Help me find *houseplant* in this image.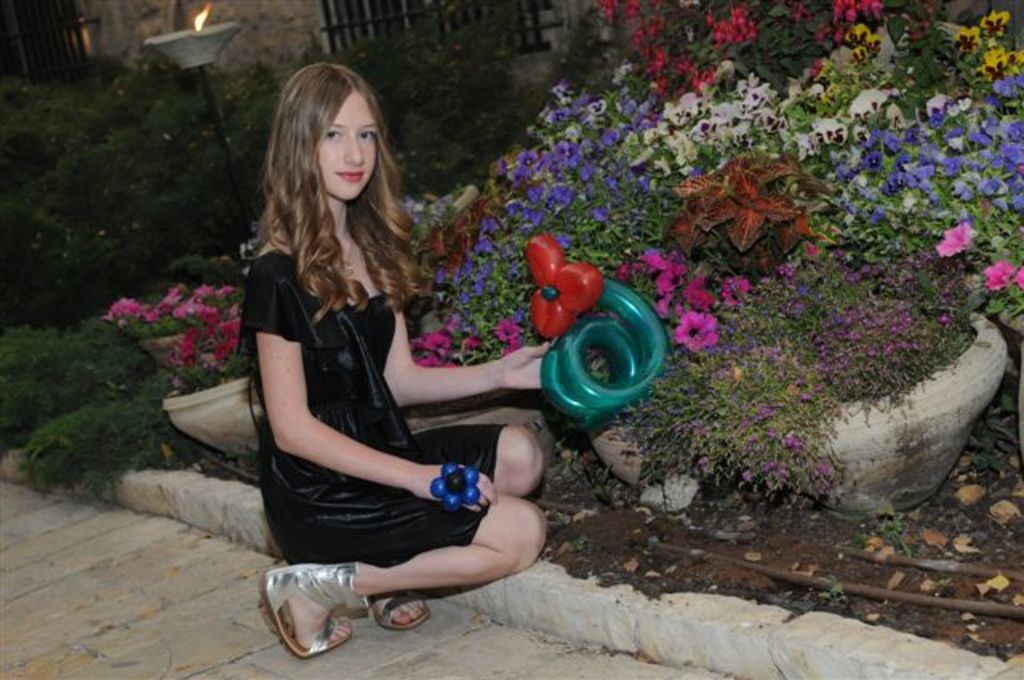
Found it: <box>597,214,1019,530</box>.
